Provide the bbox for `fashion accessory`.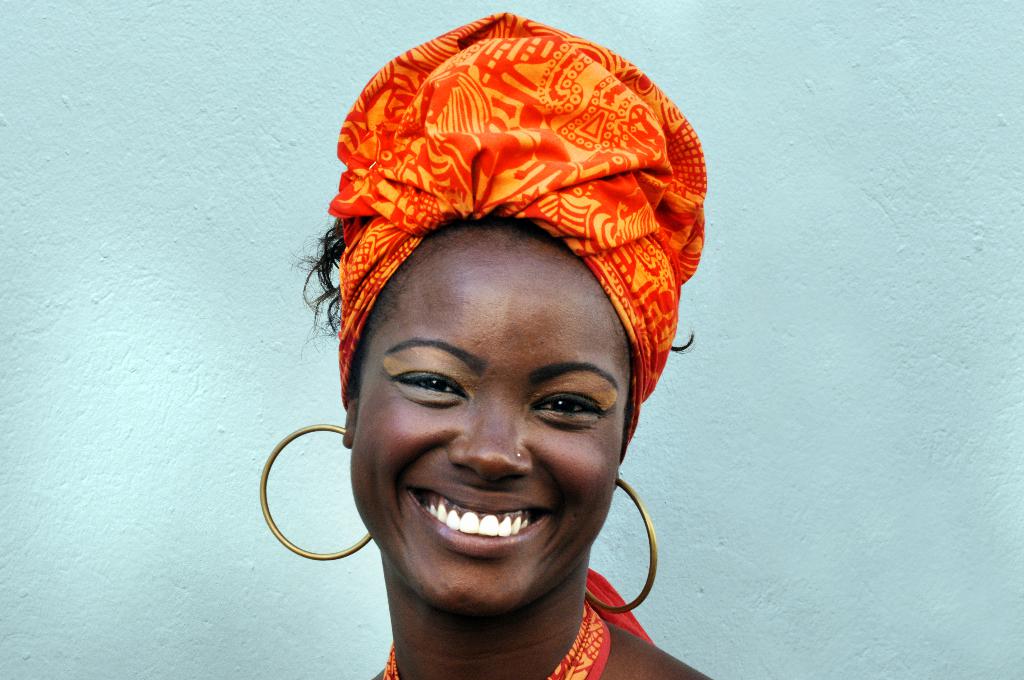
[x1=332, y1=10, x2=705, y2=452].
